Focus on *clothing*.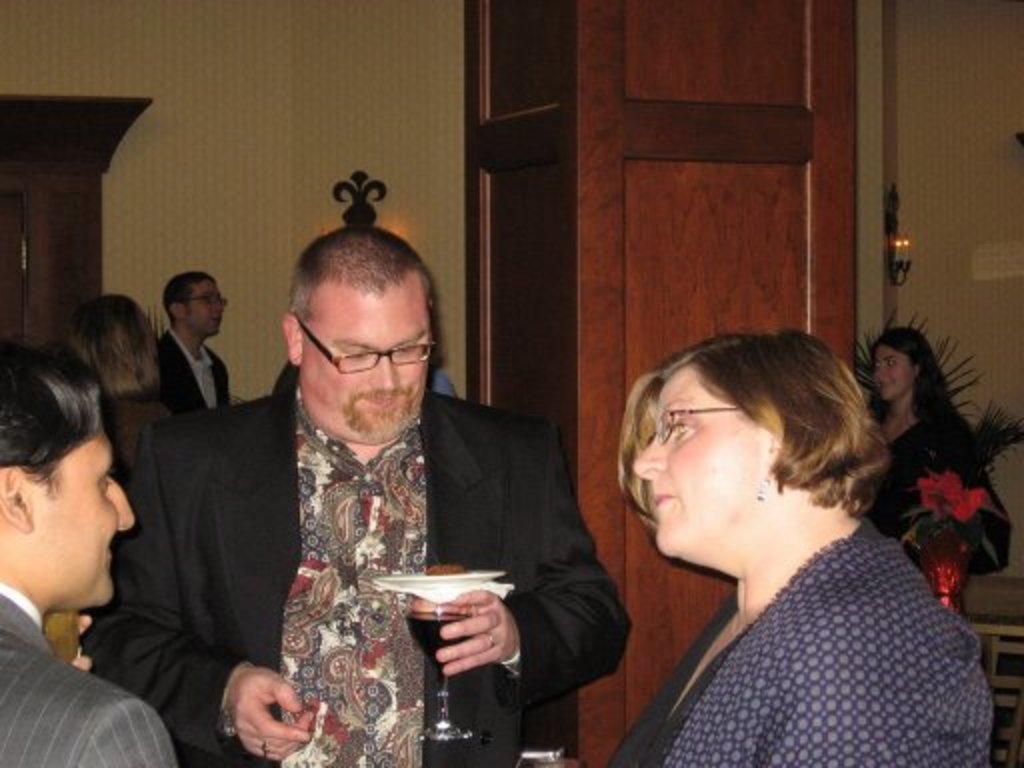
Focused at rect(88, 360, 626, 766).
